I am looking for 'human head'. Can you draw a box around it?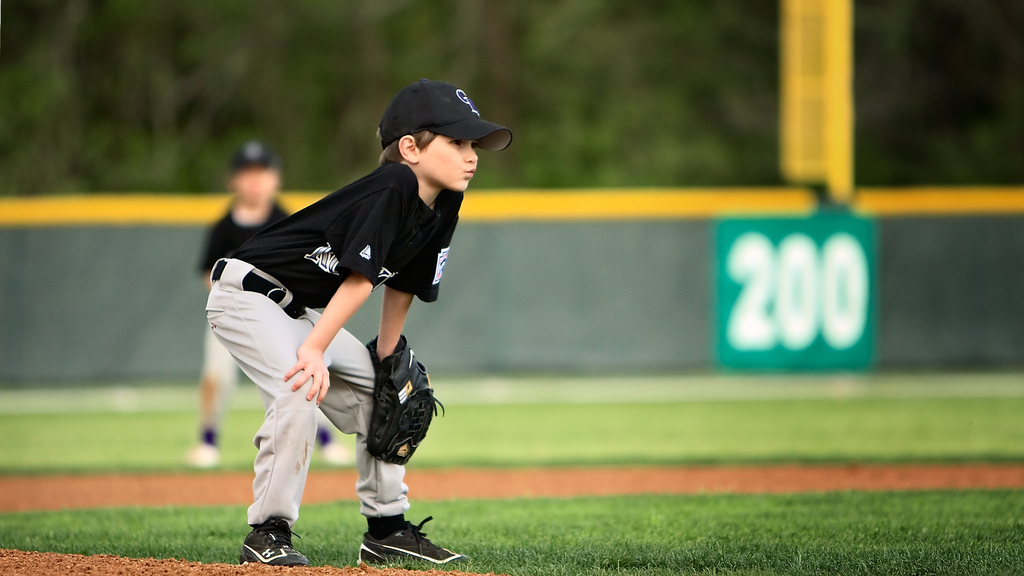
Sure, the bounding box is locate(223, 142, 282, 209).
